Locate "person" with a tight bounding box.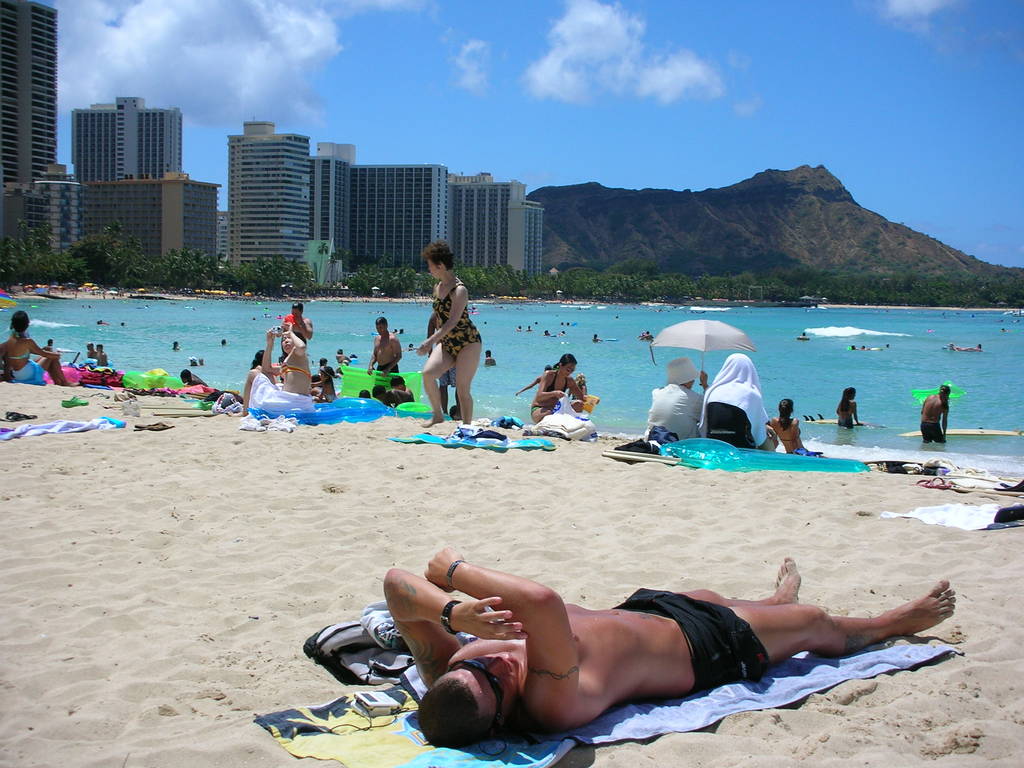
[385, 549, 952, 748].
